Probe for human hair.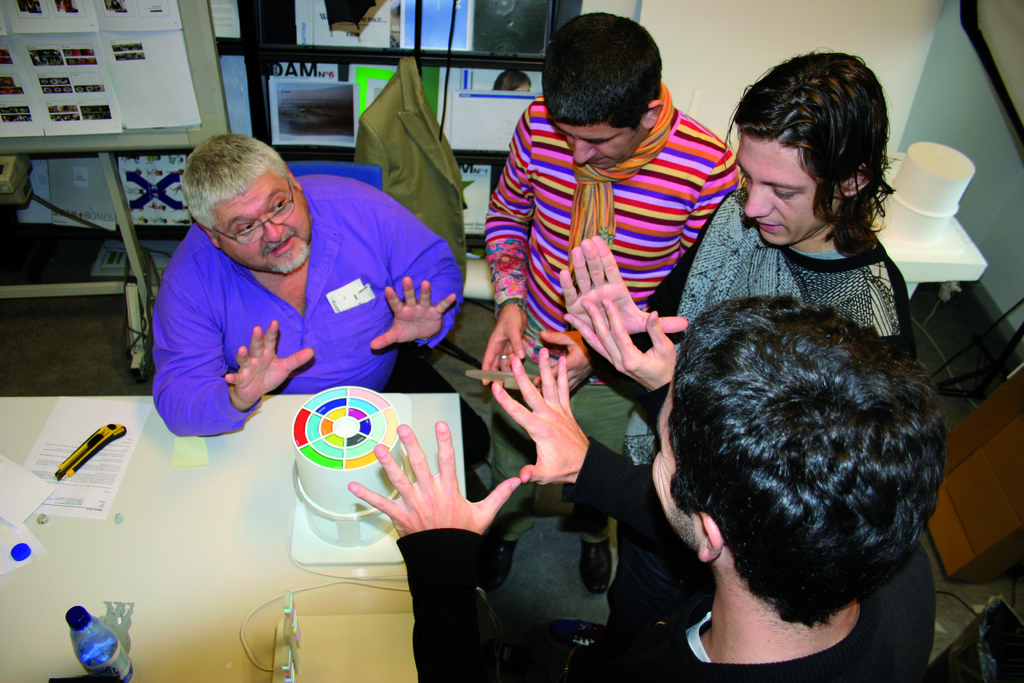
Probe result: (left=683, top=288, right=940, bottom=621).
